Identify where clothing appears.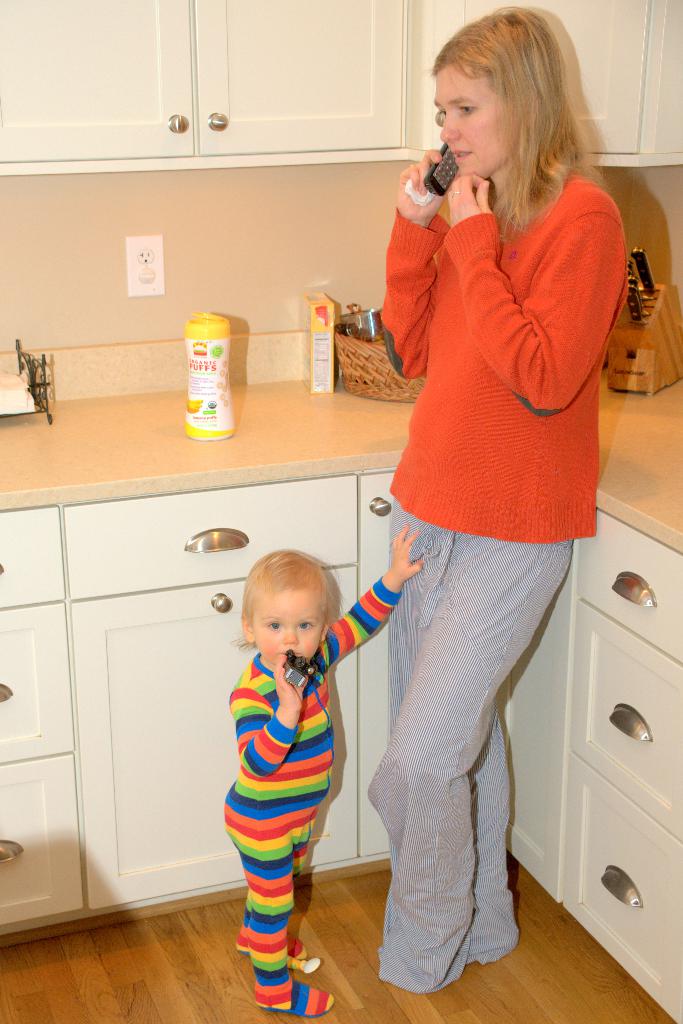
Appears at box(221, 578, 396, 1018).
